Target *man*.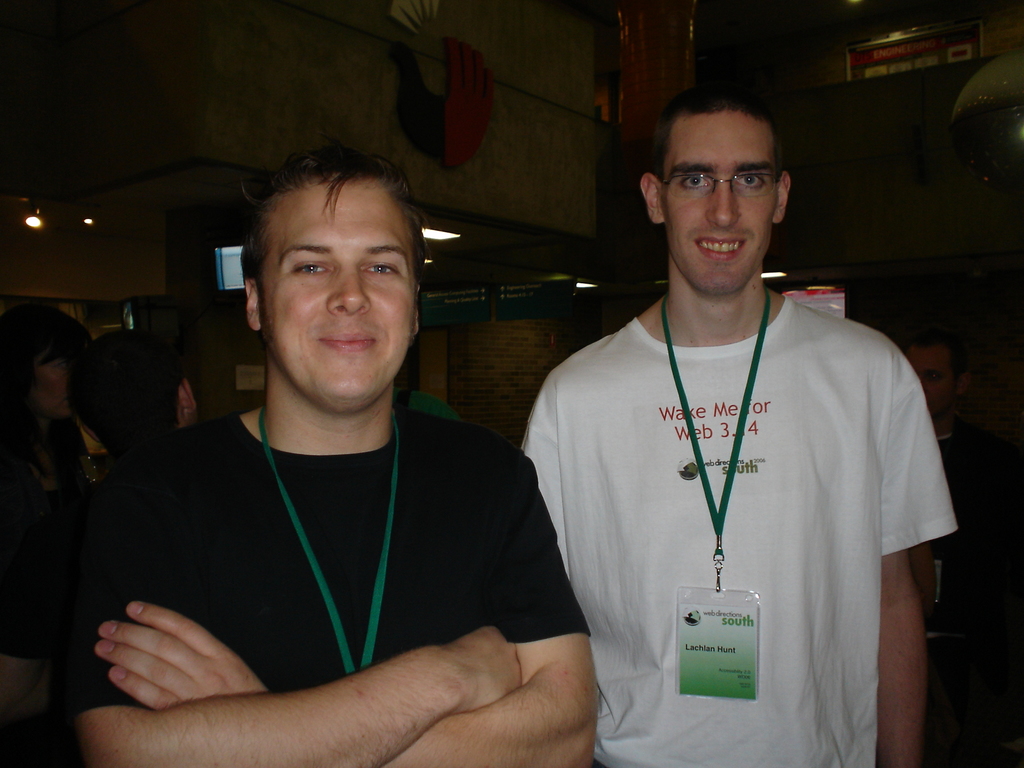
Target region: [515, 88, 962, 767].
